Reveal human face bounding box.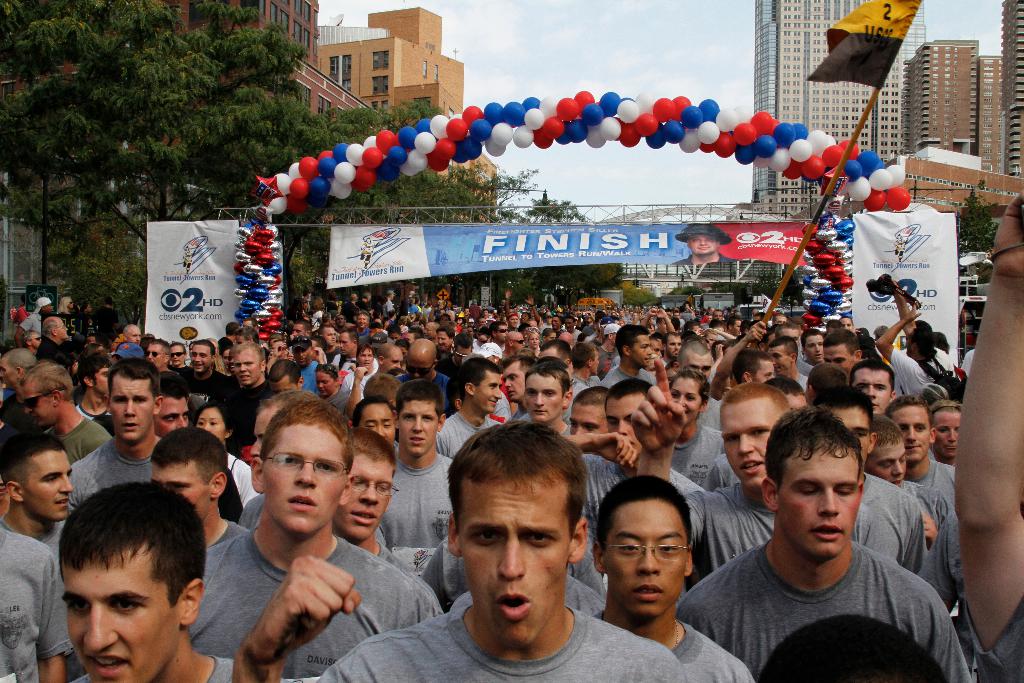
Revealed: (x1=107, y1=378, x2=152, y2=441).
